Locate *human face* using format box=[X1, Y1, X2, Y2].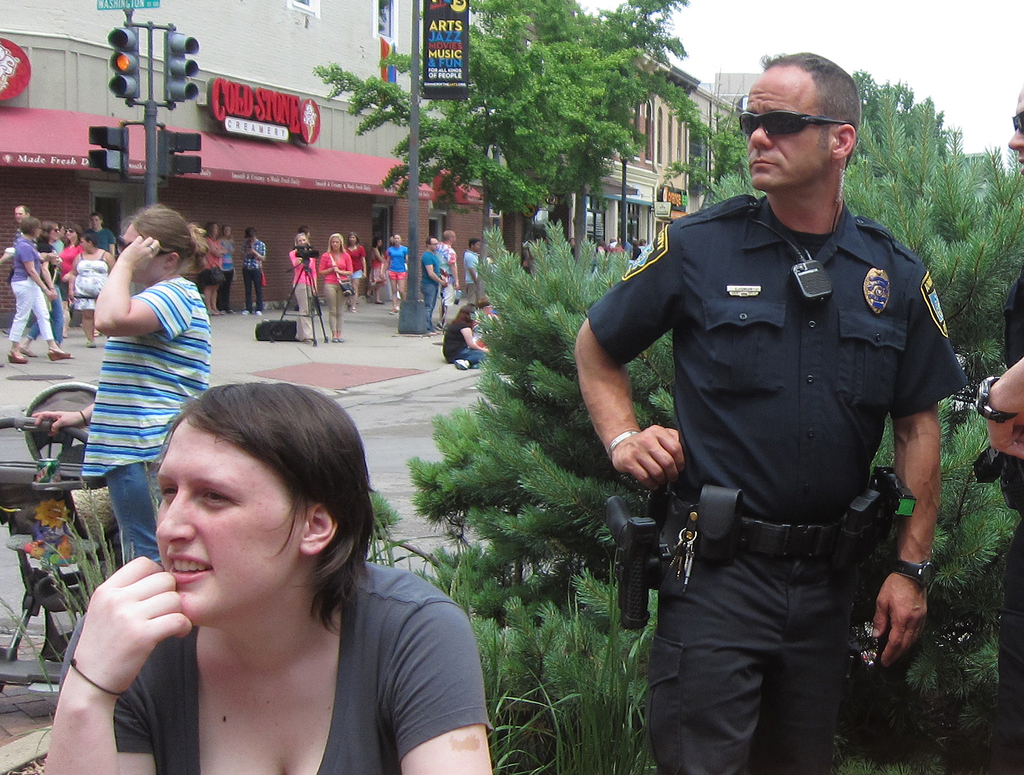
box=[1009, 88, 1023, 175].
